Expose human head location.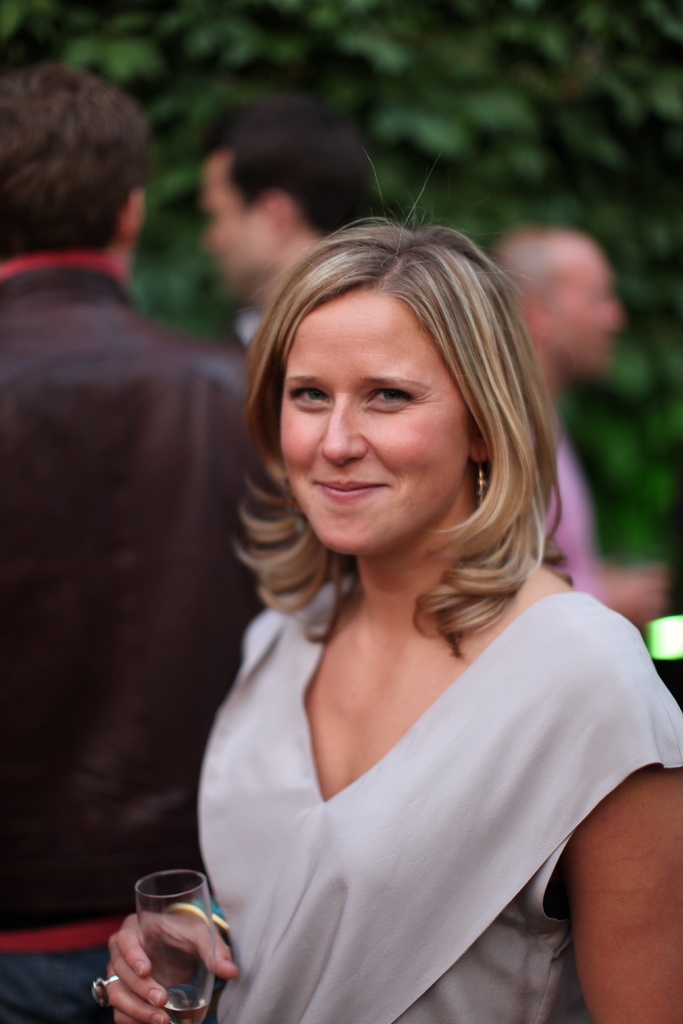
Exposed at locate(240, 216, 531, 543).
